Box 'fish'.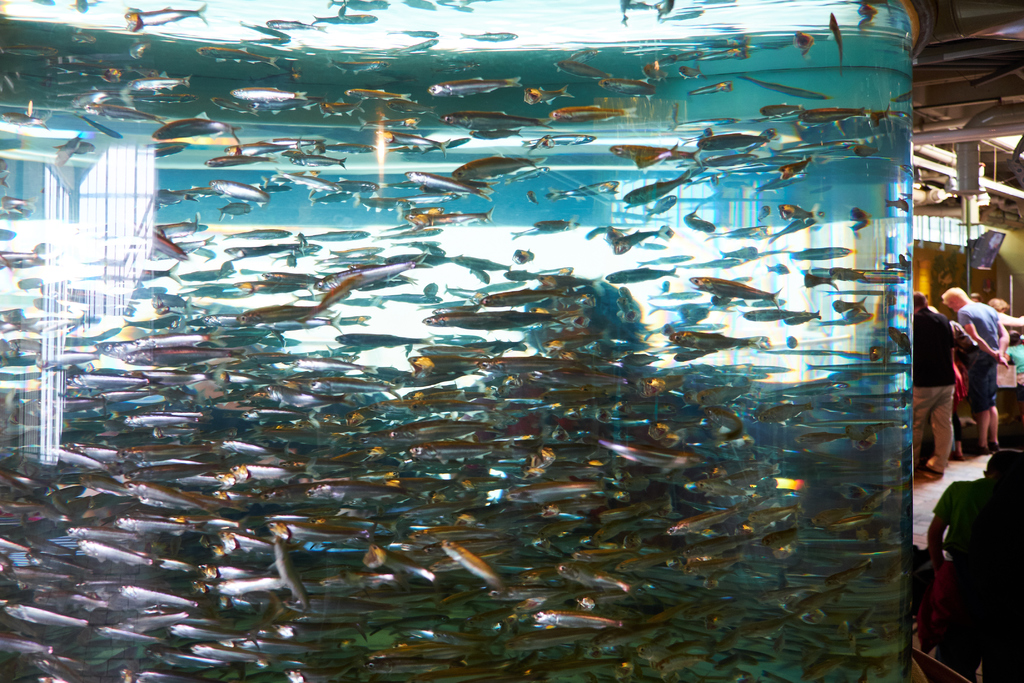
rect(362, 113, 422, 130).
